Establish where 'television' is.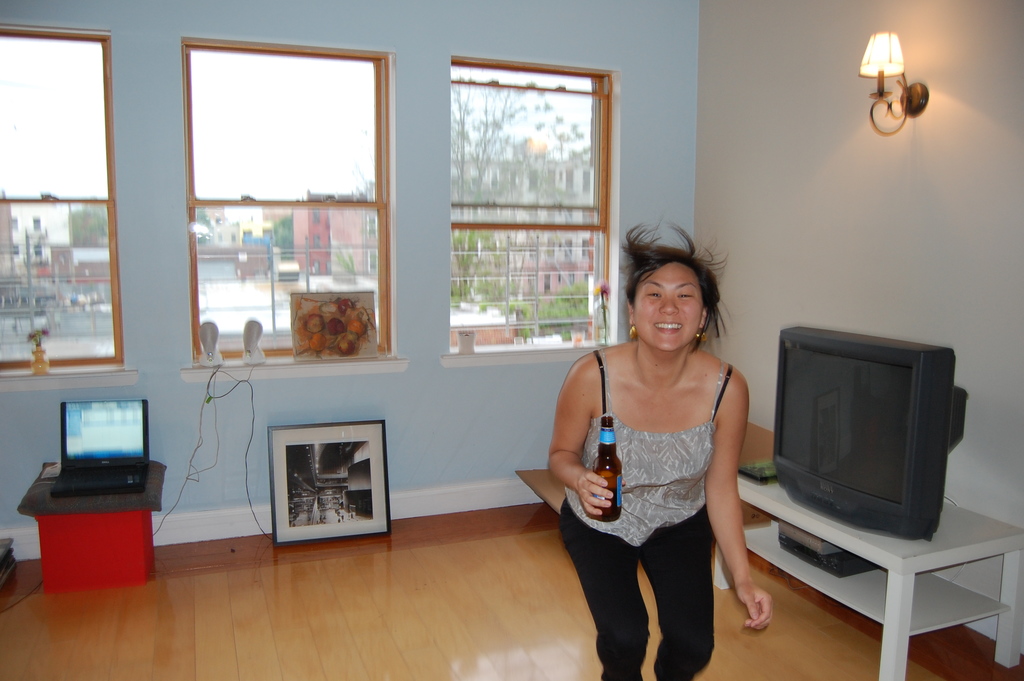
Established at locate(765, 326, 970, 543).
